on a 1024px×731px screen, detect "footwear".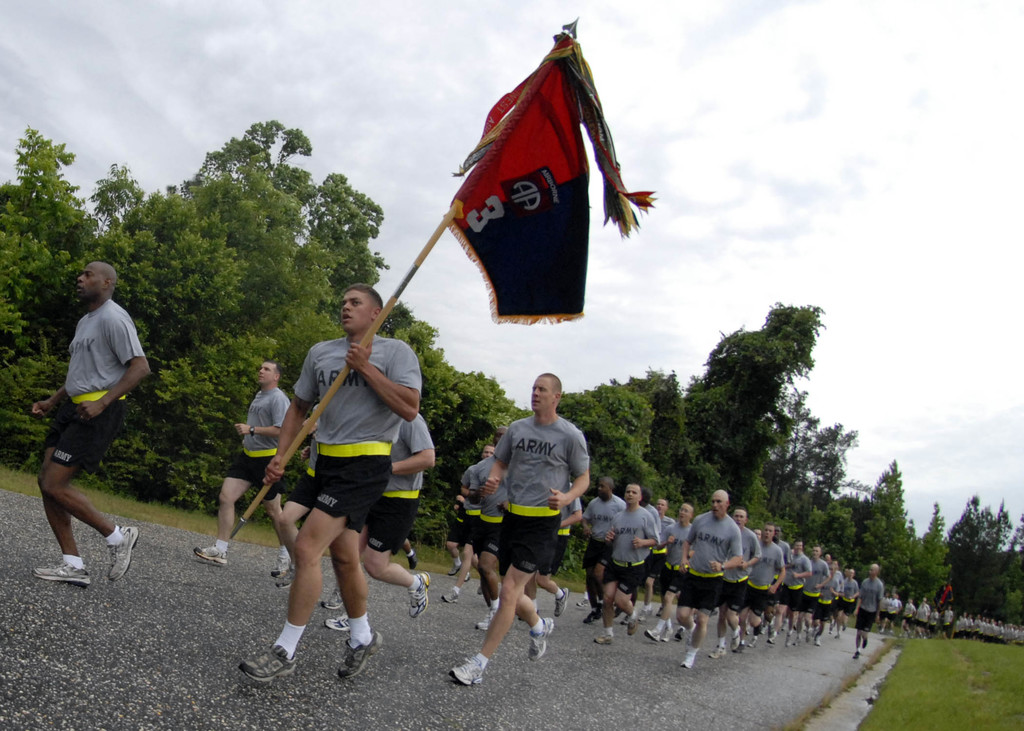
l=335, t=633, r=383, b=679.
